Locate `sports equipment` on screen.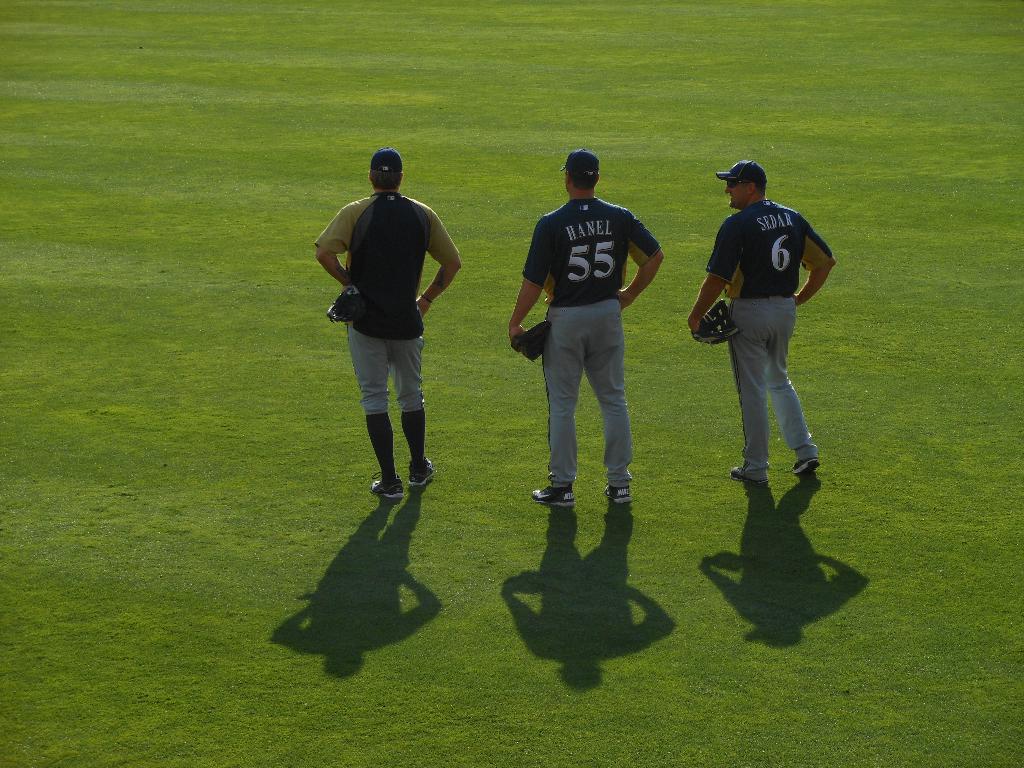
On screen at (x1=694, y1=297, x2=741, y2=348).
